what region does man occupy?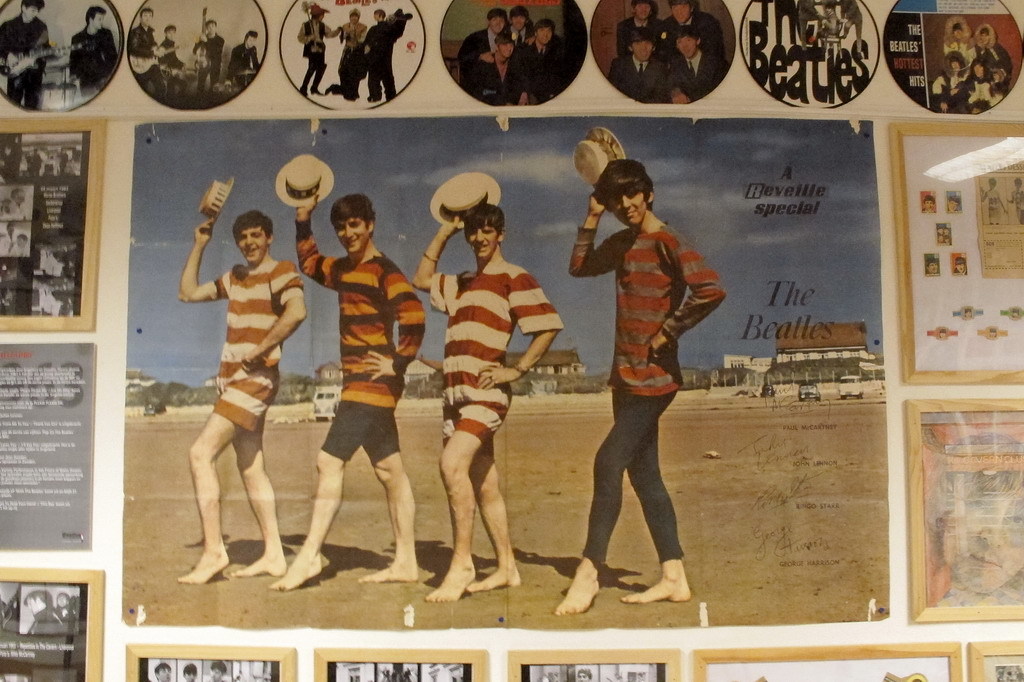
613 36 679 102.
